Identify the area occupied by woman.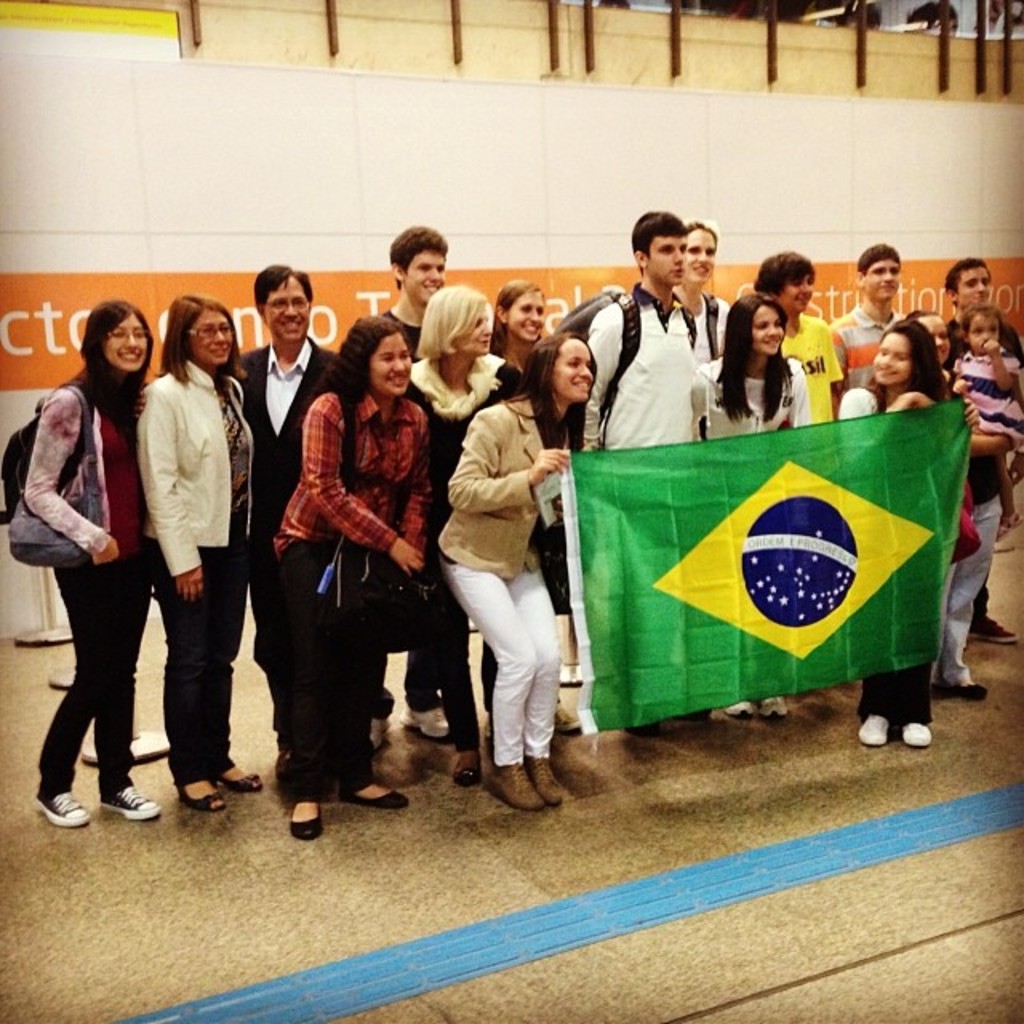
Area: <region>485, 274, 581, 744</region>.
